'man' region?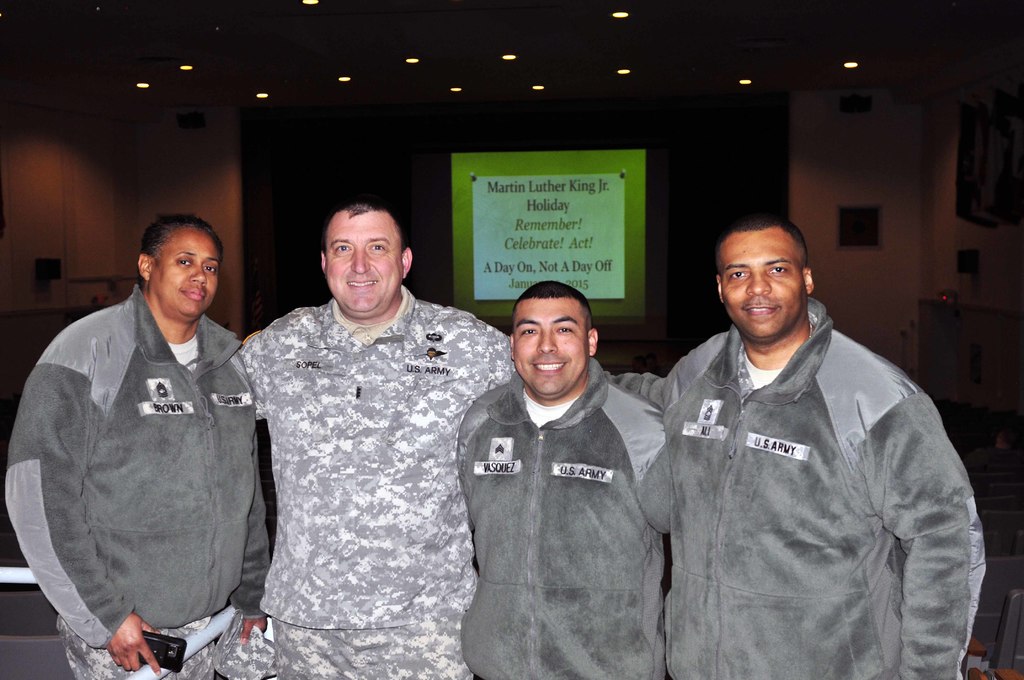
(237,199,514,679)
